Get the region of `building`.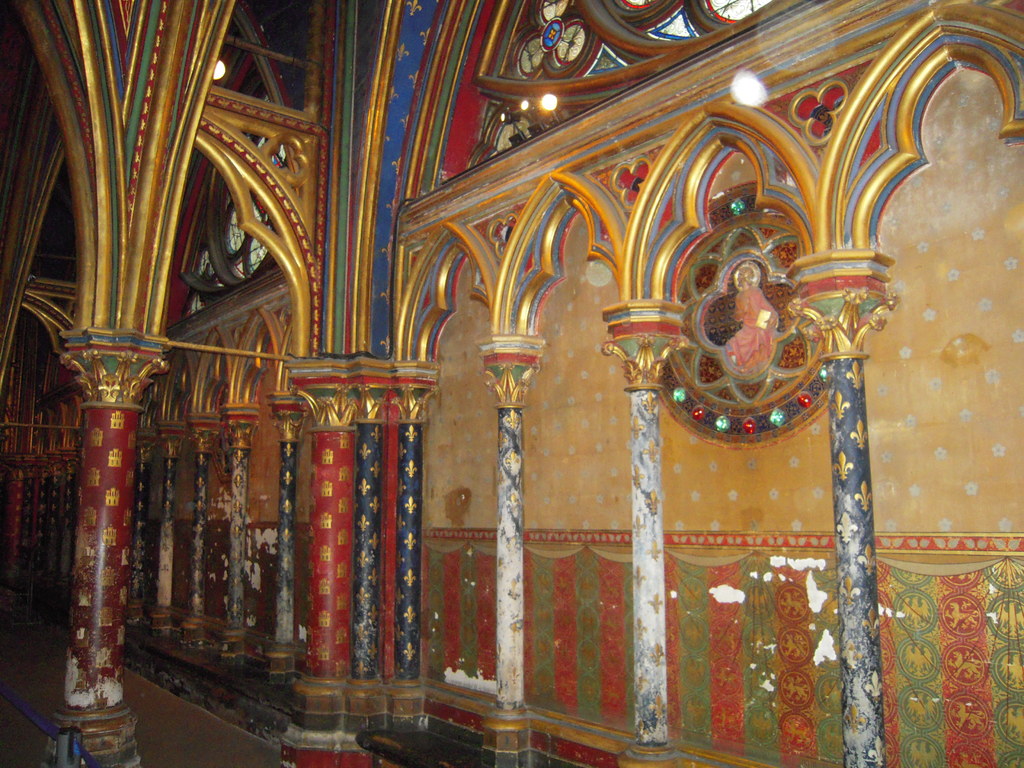
detection(0, 0, 1023, 767).
